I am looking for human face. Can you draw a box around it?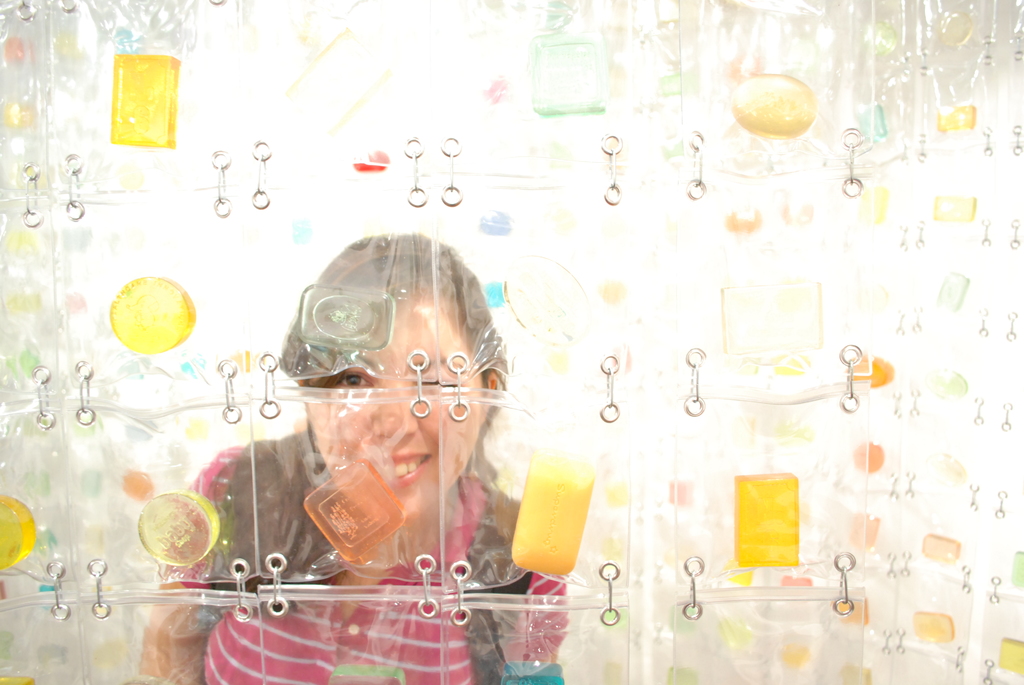
Sure, the bounding box is select_region(306, 292, 486, 513).
